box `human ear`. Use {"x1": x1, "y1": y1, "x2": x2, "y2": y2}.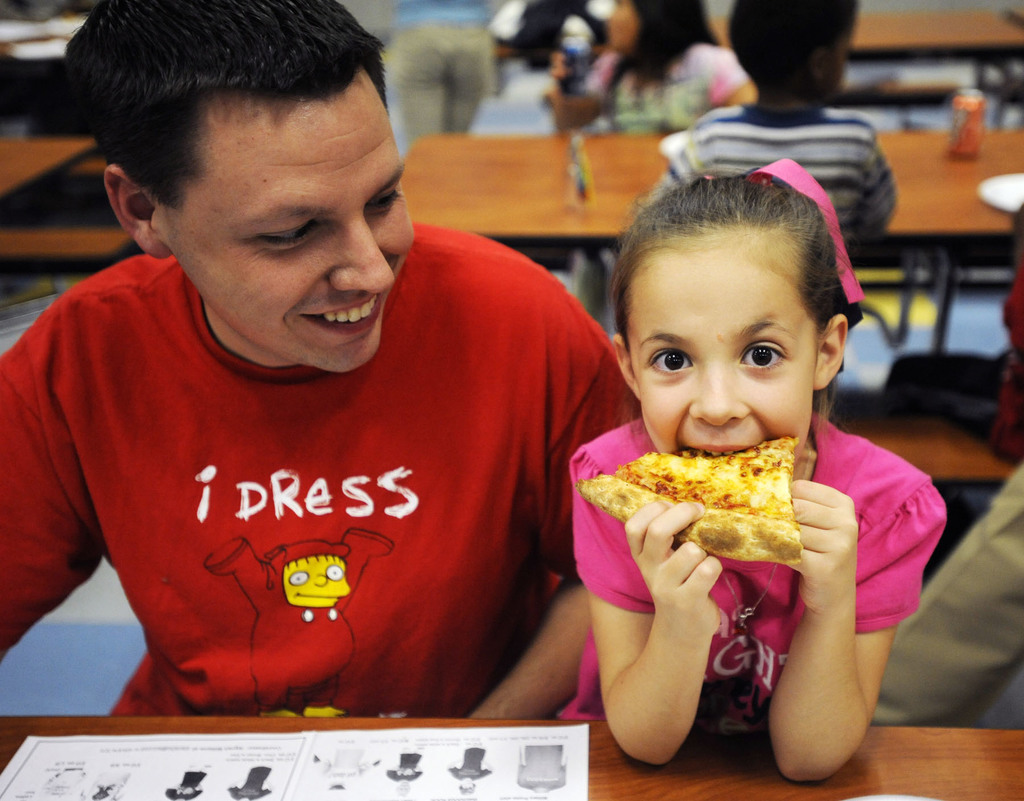
{"x1": 815, "y1": 48, "x2": 826, "y2": 77}.
